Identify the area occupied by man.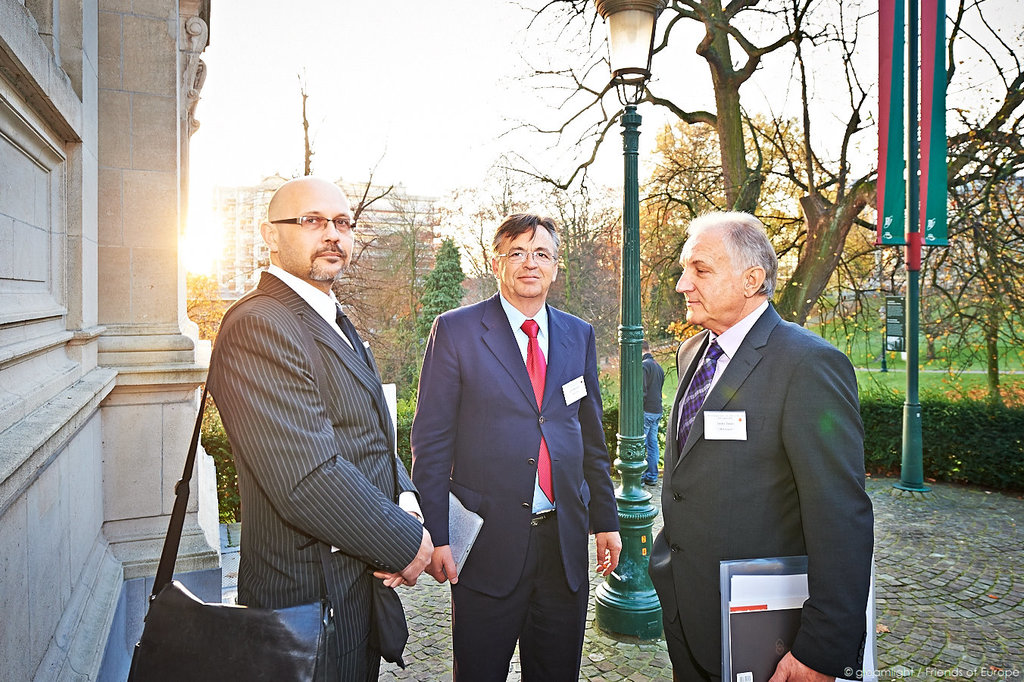
Area: x1=405, y1=211, x2=626, y2=681.
